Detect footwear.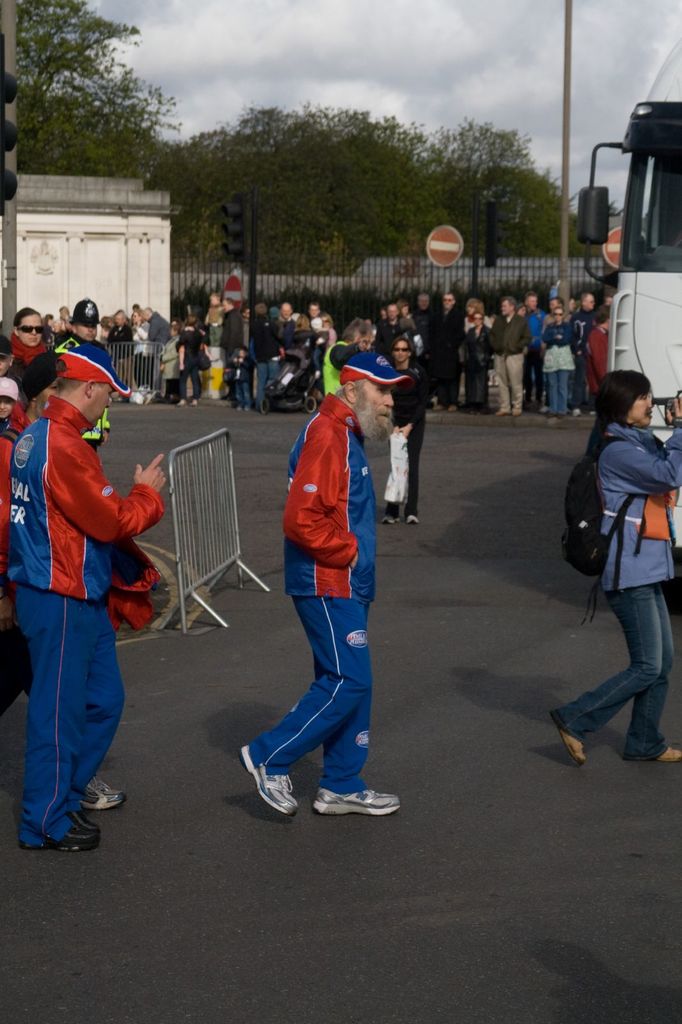
Detected at (558,712,586,760).
